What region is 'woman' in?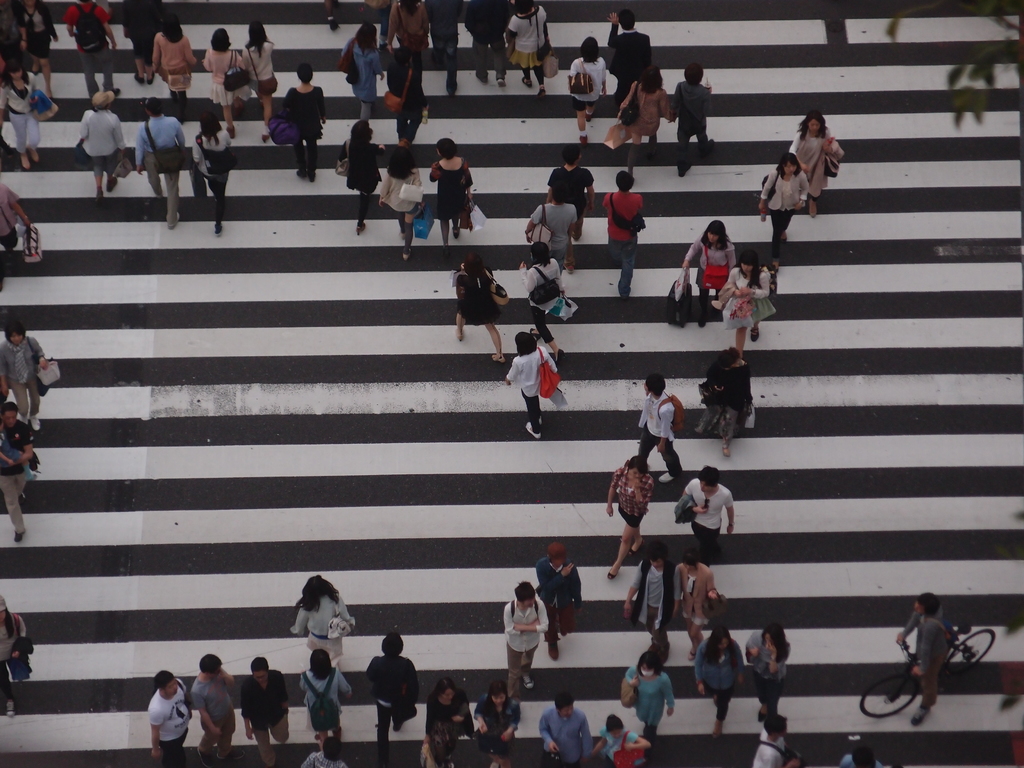
194/117/230/231.
